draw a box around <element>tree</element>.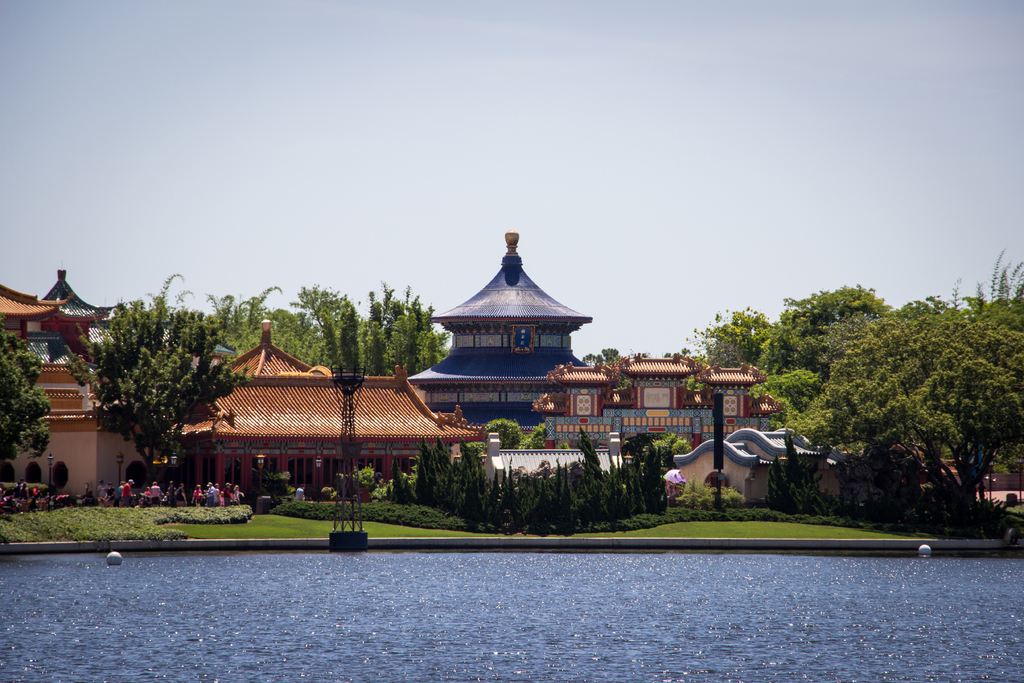
box=[483, 417, 515, 449].
